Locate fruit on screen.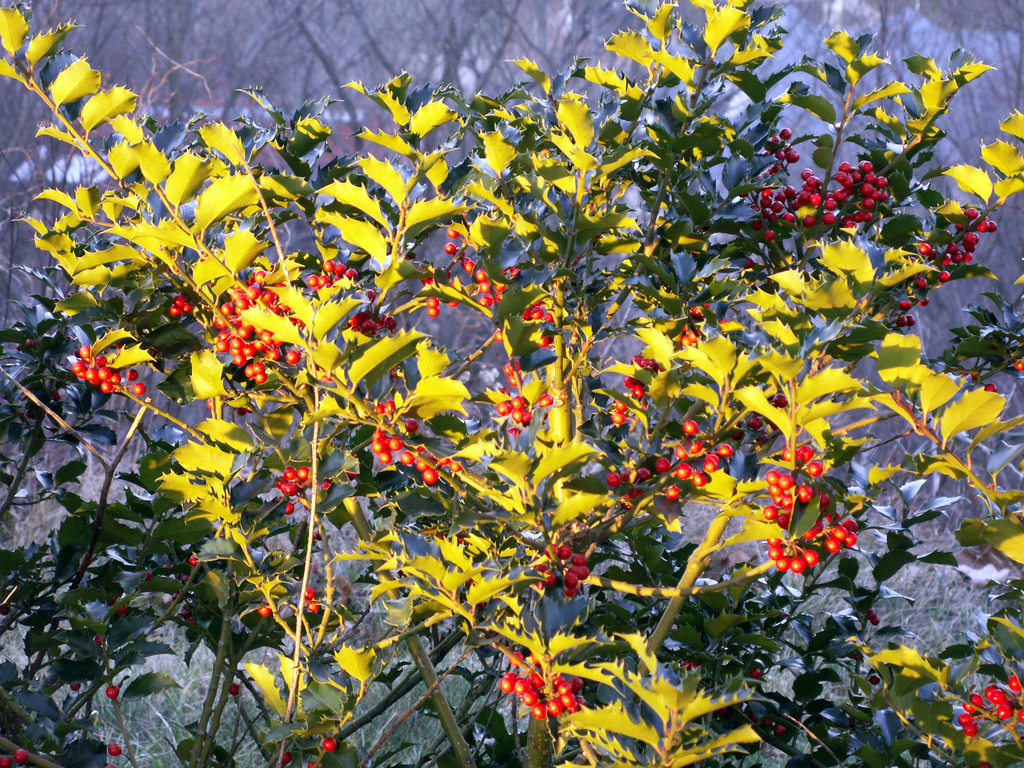
On screen at (left=536, top=393, right=554, bottom=408).
